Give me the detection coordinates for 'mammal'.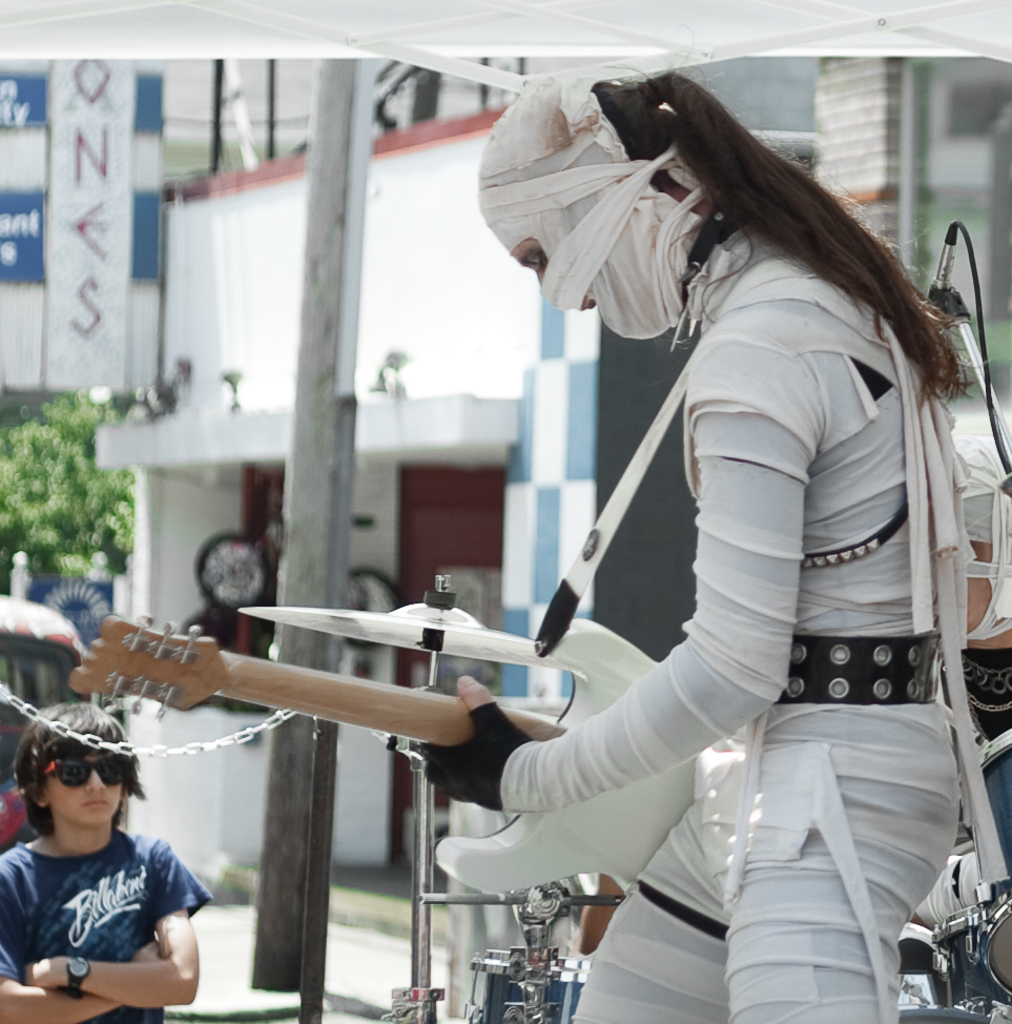
x1=411, y1=79, x2=993, y2=1023.
